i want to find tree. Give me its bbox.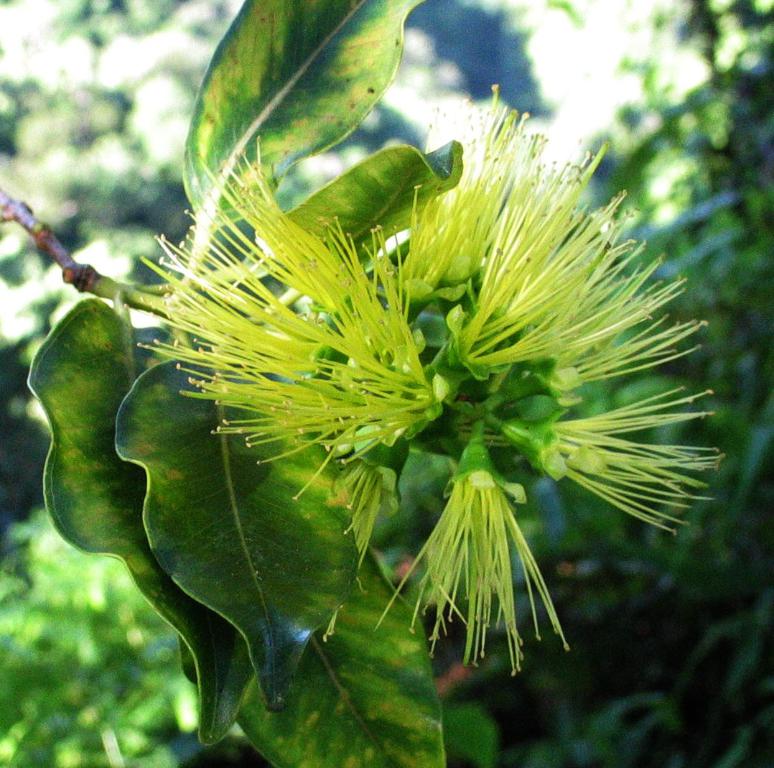
rect(0, 0, 729, 767).
